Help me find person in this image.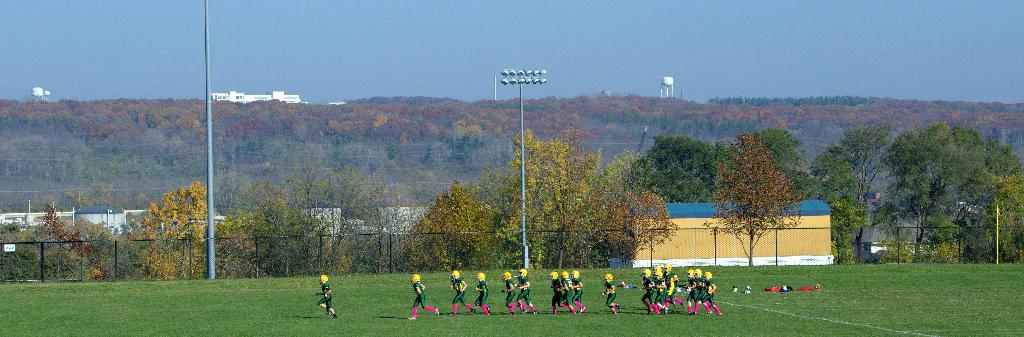
Found it: bbox(663, 265, 683, 310).
